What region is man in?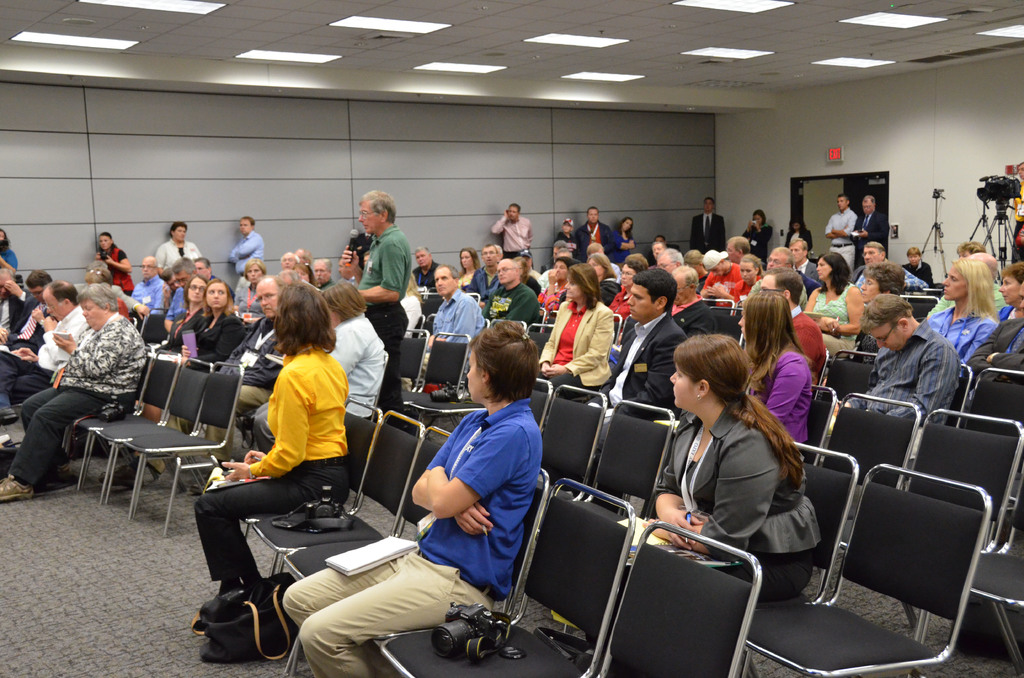
(left=826, top=193, right=858, bottom=273).
